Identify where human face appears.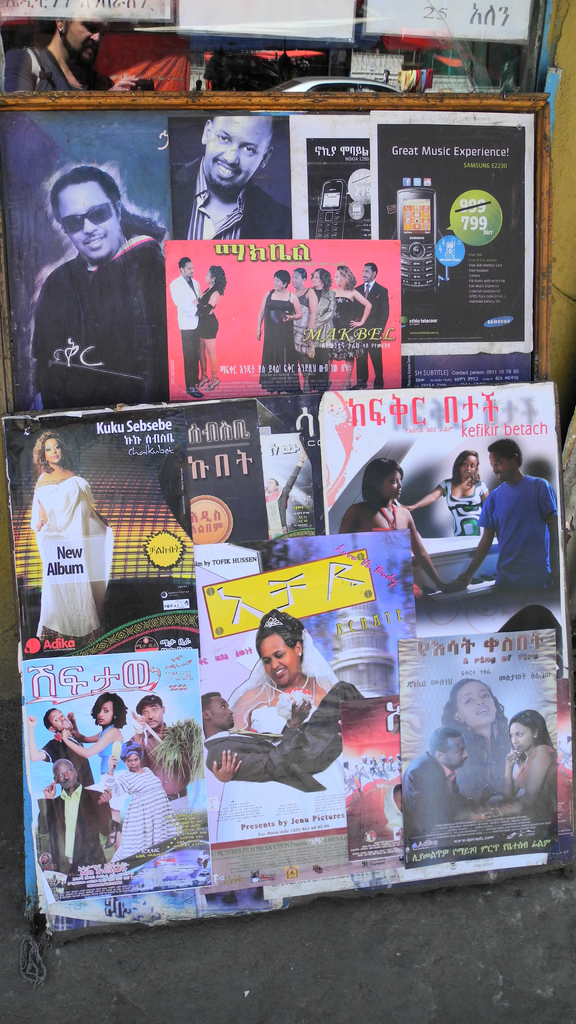
Appears at {"x1": 97, "y1": 699, "x2": 113, "y2": 723}.
